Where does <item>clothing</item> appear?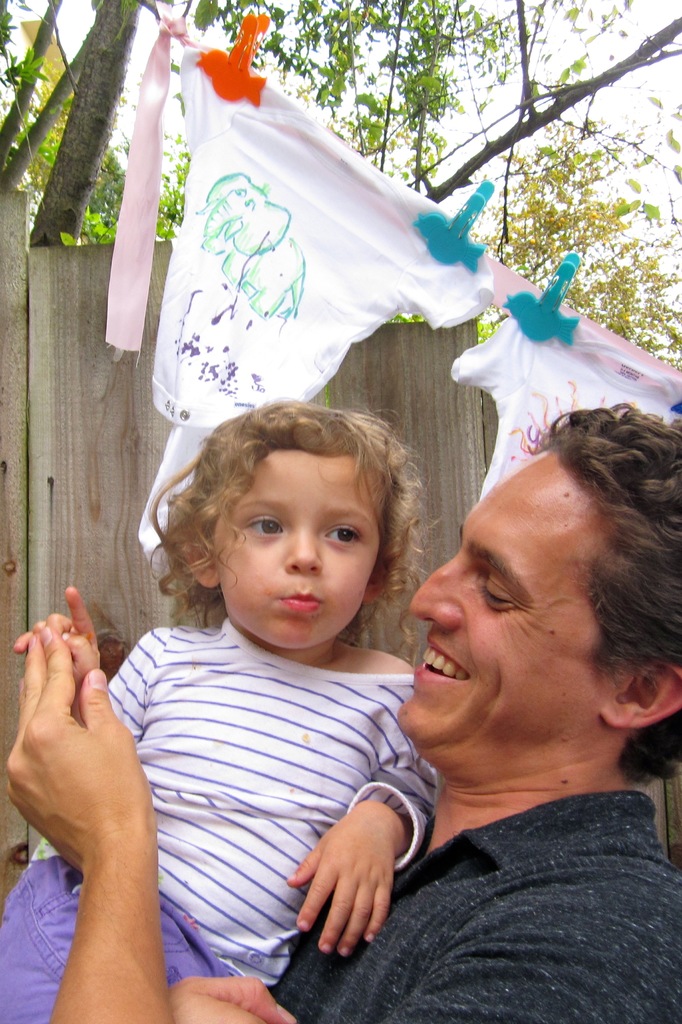
Appears at detection(151, 52, 496, 432).
